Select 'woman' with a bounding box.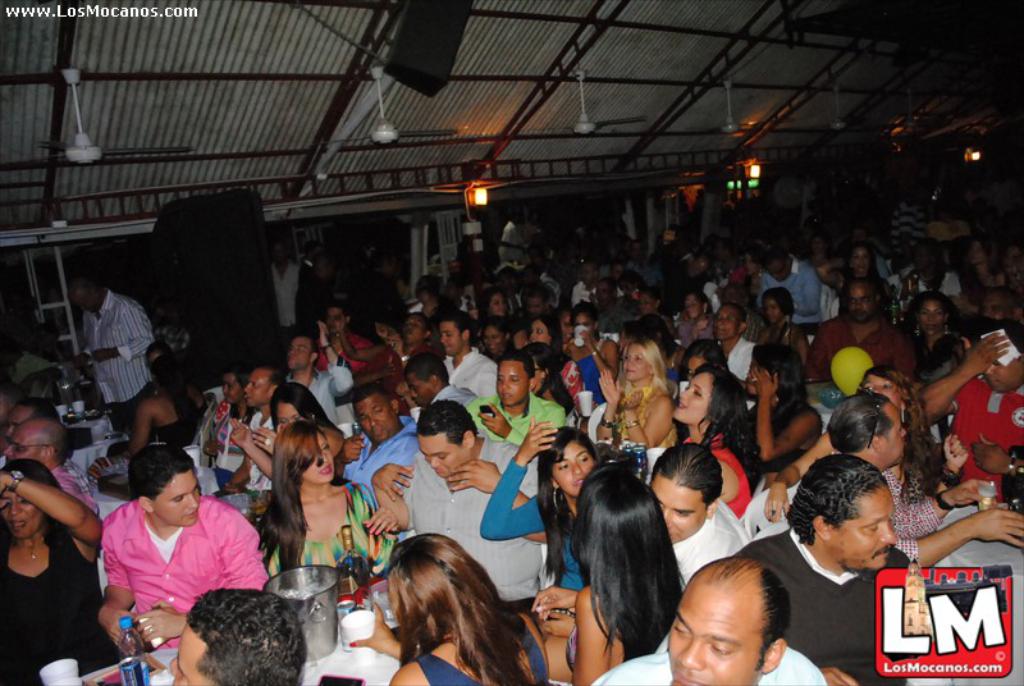
[x1=525, y1=316, x2=584, y2=389].
